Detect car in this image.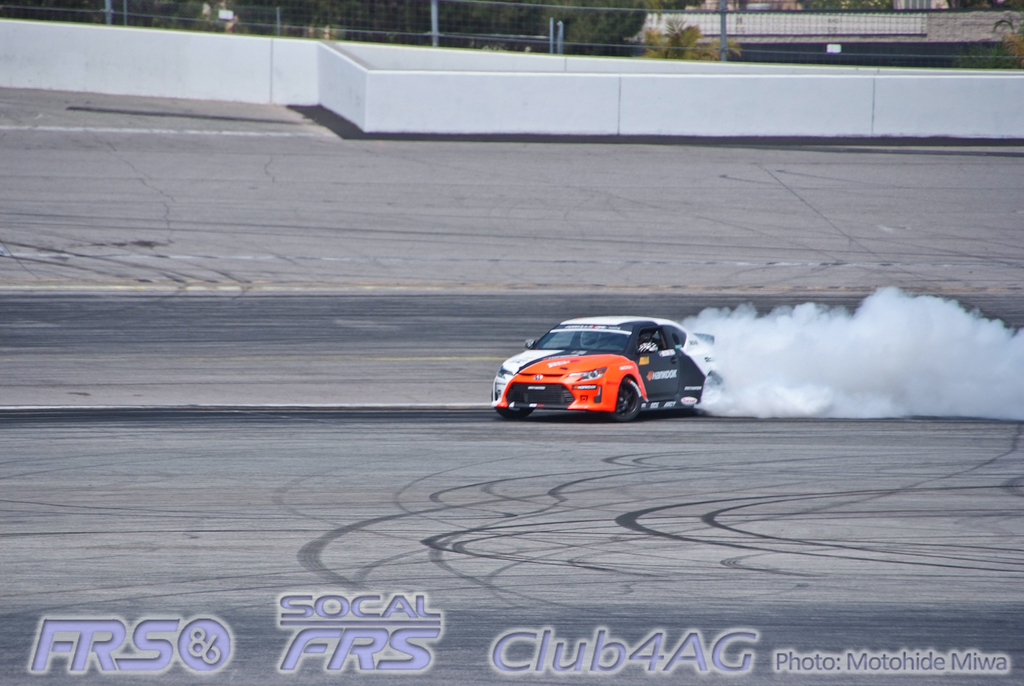
Detection: (484, 304, 715, 425).
